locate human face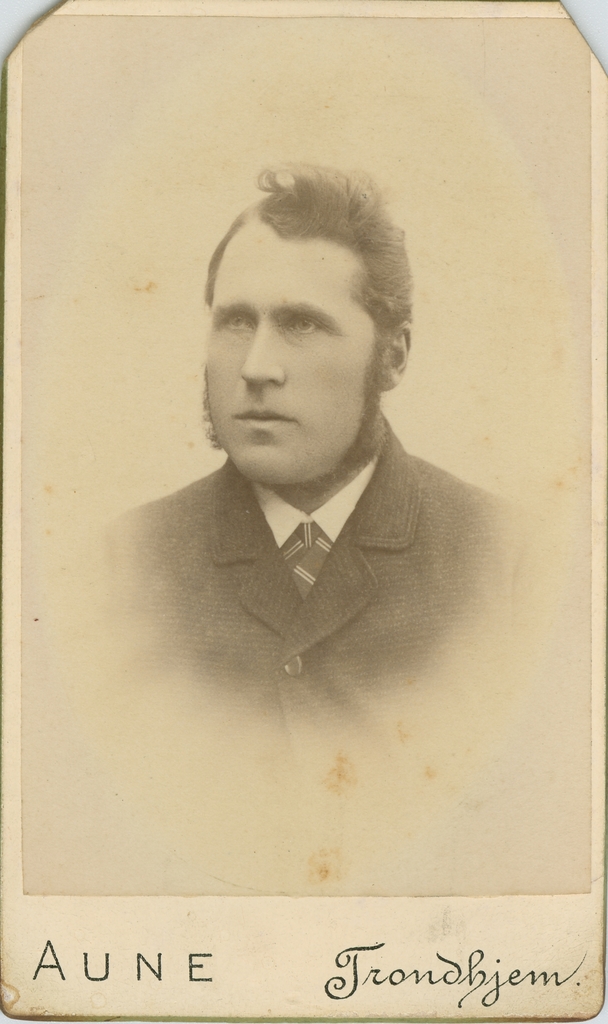
bbox=(207, 218, 387, 488)
